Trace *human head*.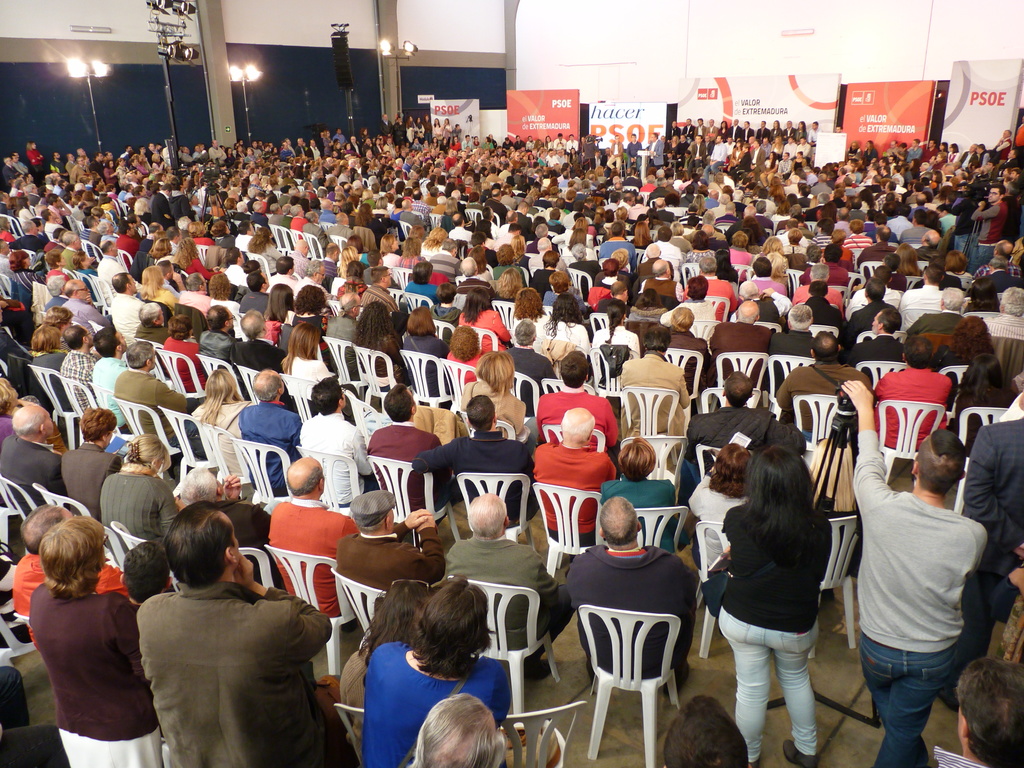
Traced to {"left": 277, "top": 254, "right": 297, "bottom": 275}.
